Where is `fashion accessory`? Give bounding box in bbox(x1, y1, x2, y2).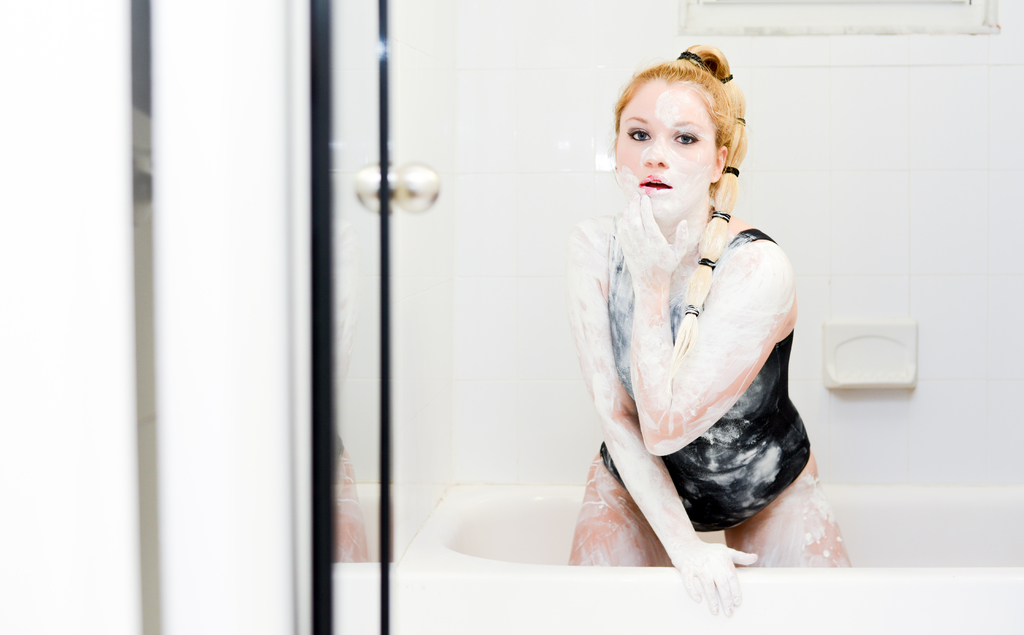
bbox(711, 210, 732, 226).
